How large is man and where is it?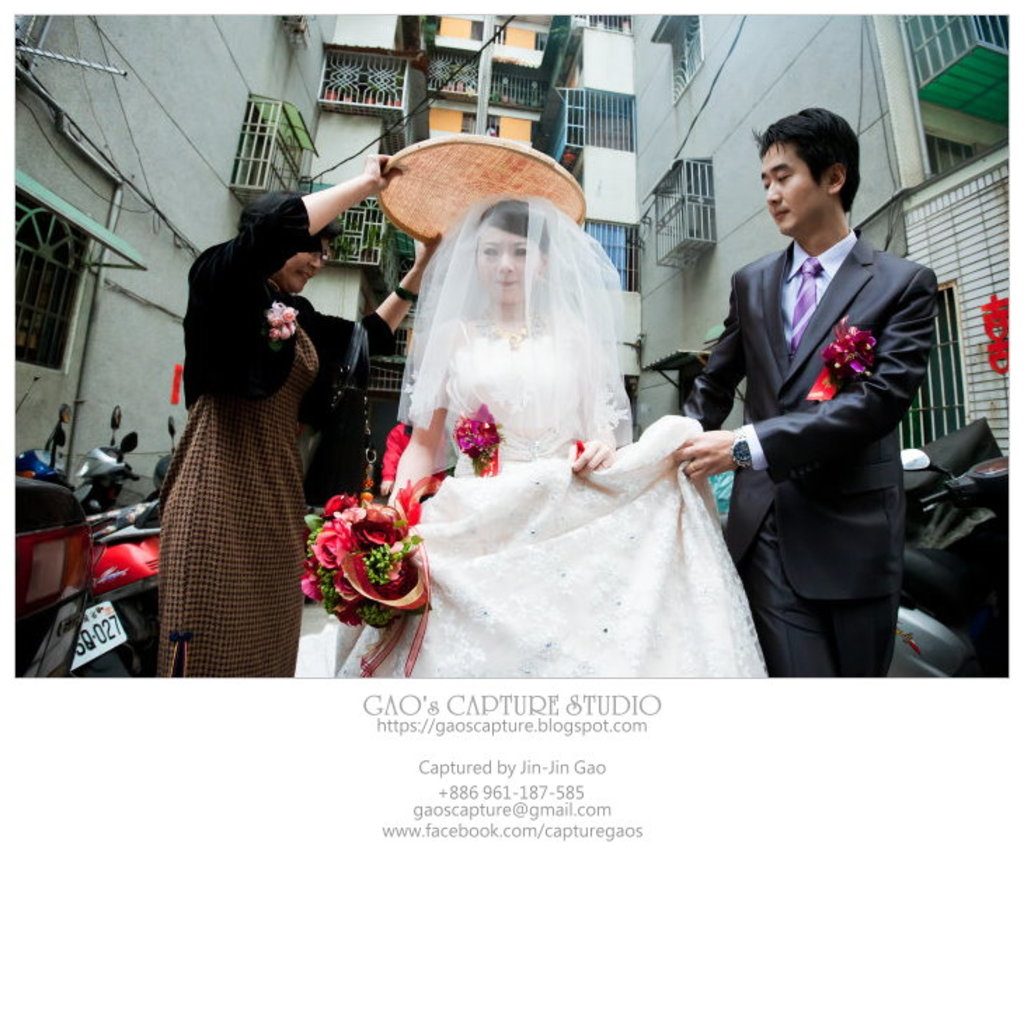
Bounding box: (686,86,959,696).
